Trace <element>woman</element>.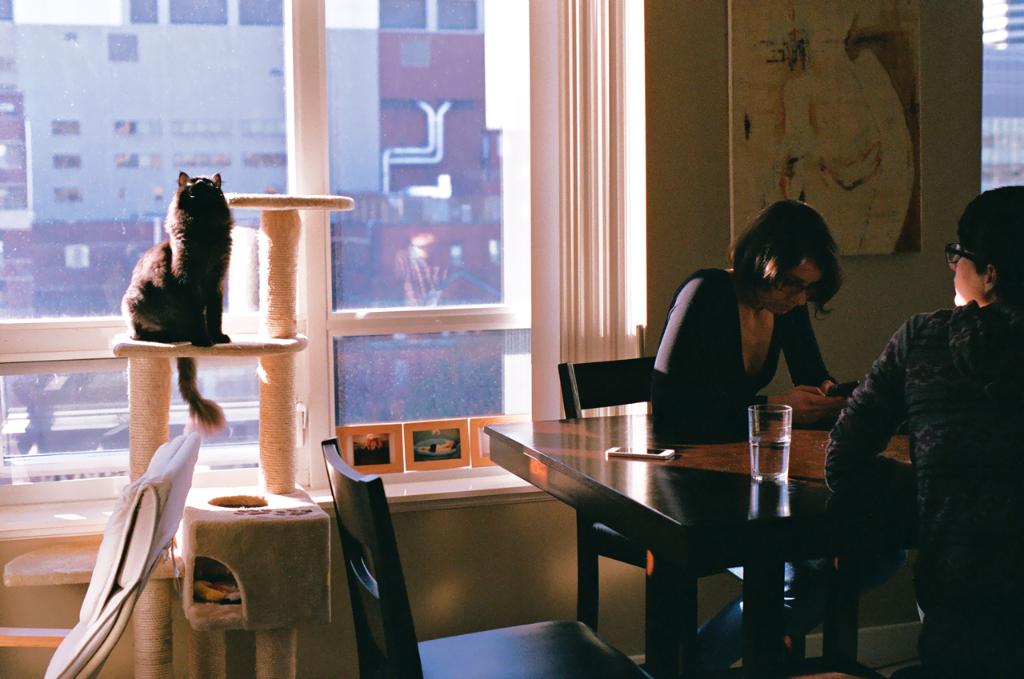
Traced to box(824, 182, 1023, 678).
